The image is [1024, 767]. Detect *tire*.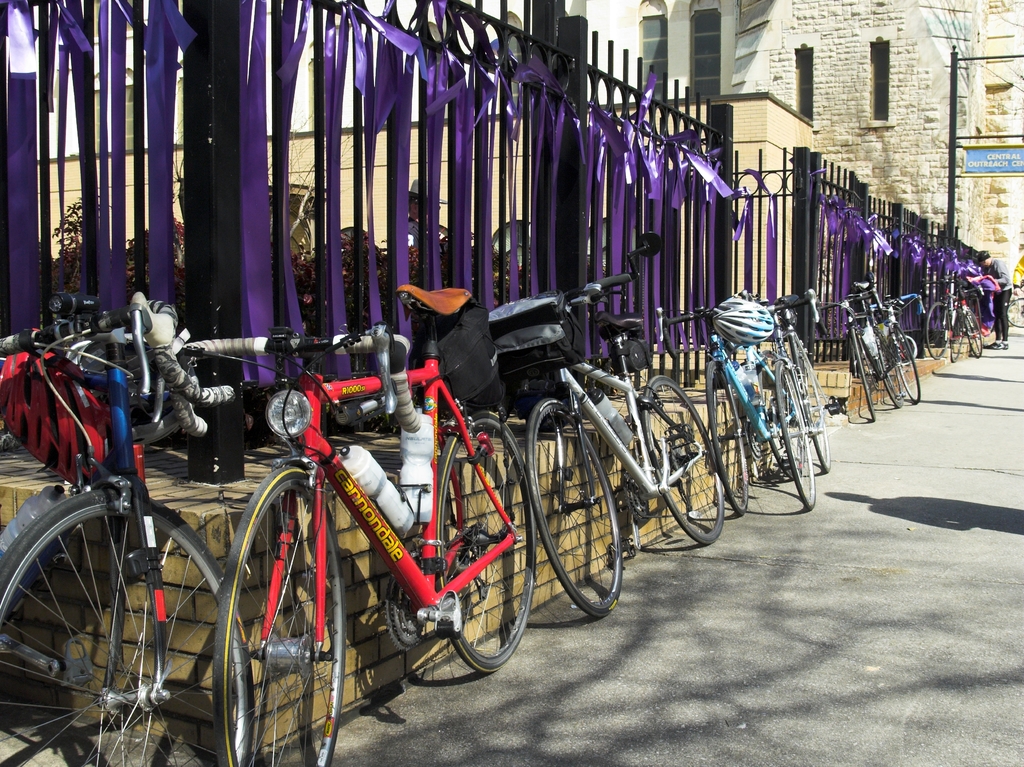
Detection: l=967, t=298, r=983, b=350.
